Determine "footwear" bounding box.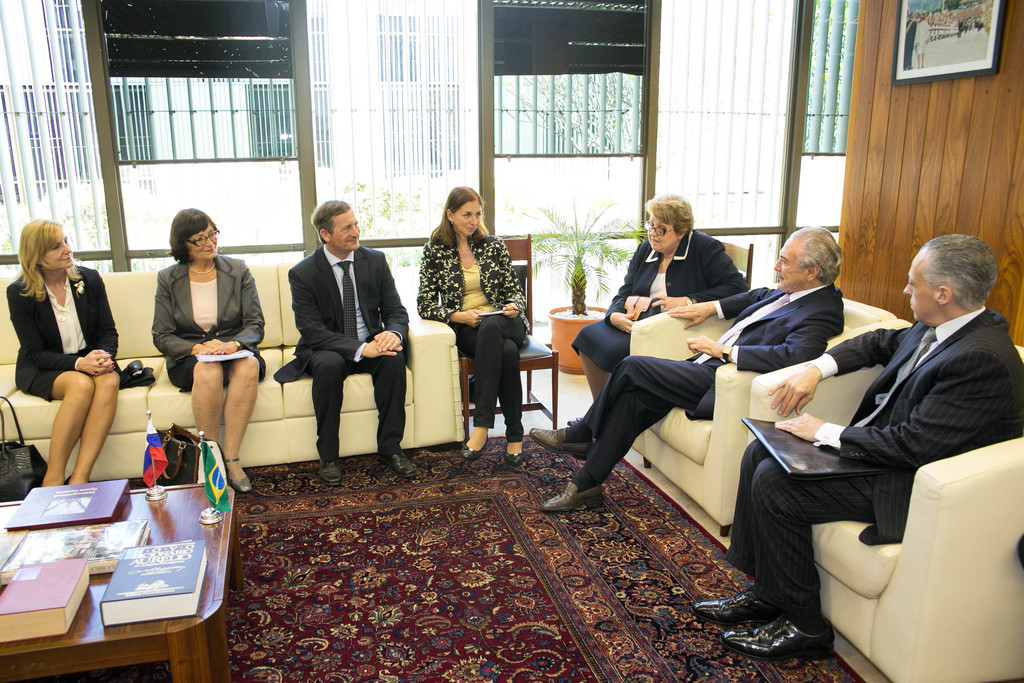
Determined: box=[696, 584, 778, 623].
